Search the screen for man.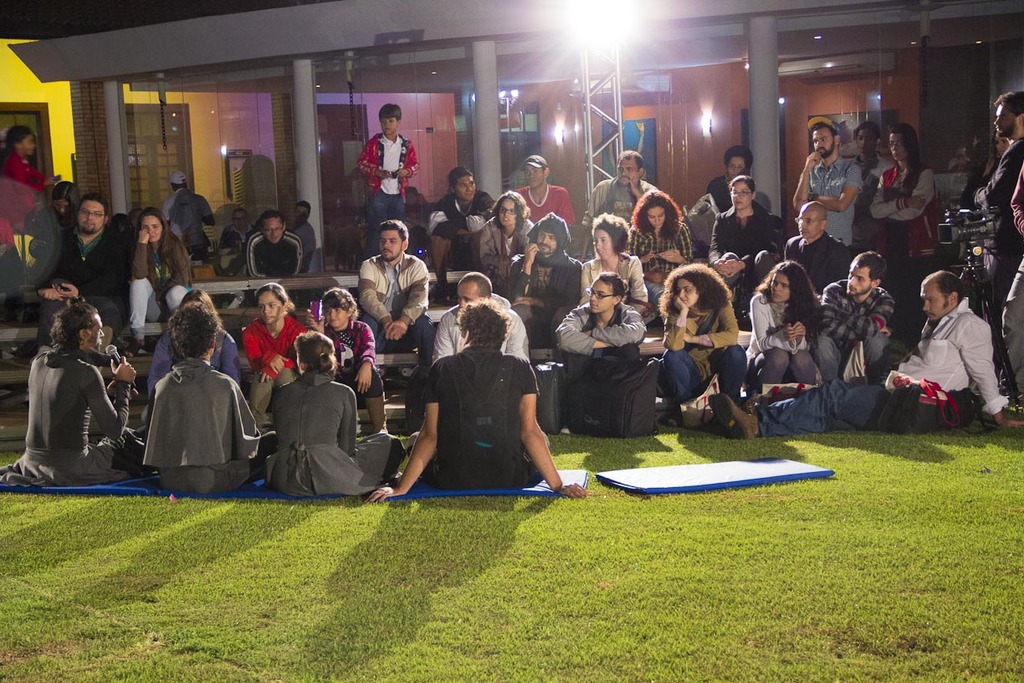
Found at pyautogui.locateOnScreen(27, 191, 128, 401).
